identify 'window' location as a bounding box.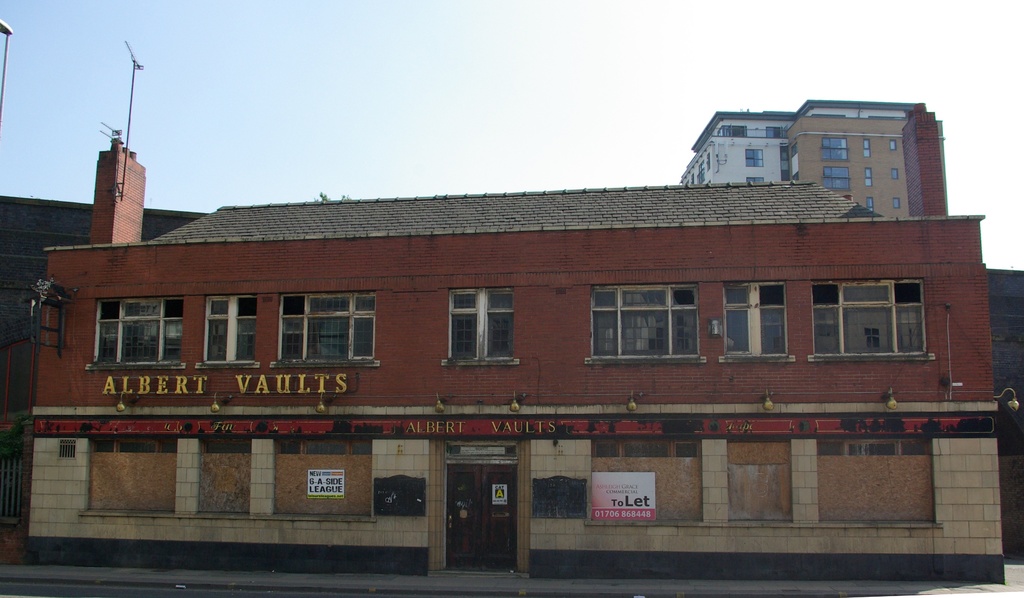
detection(716, 287, 793, 364).
